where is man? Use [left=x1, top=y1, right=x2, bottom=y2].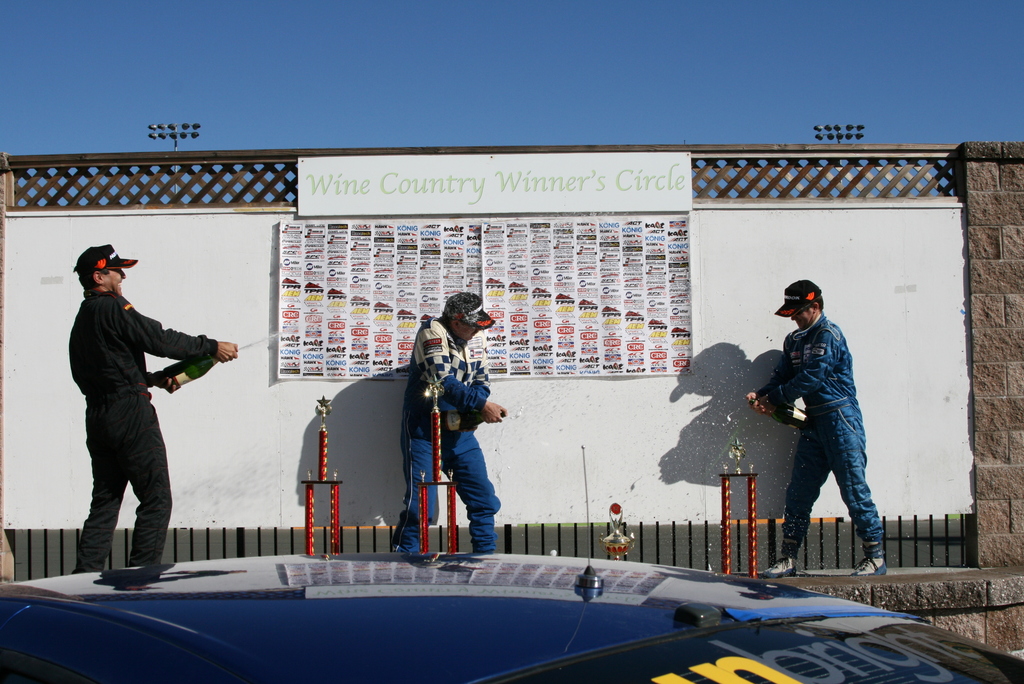
[left=758, top=282, right=888, bottom=590].
